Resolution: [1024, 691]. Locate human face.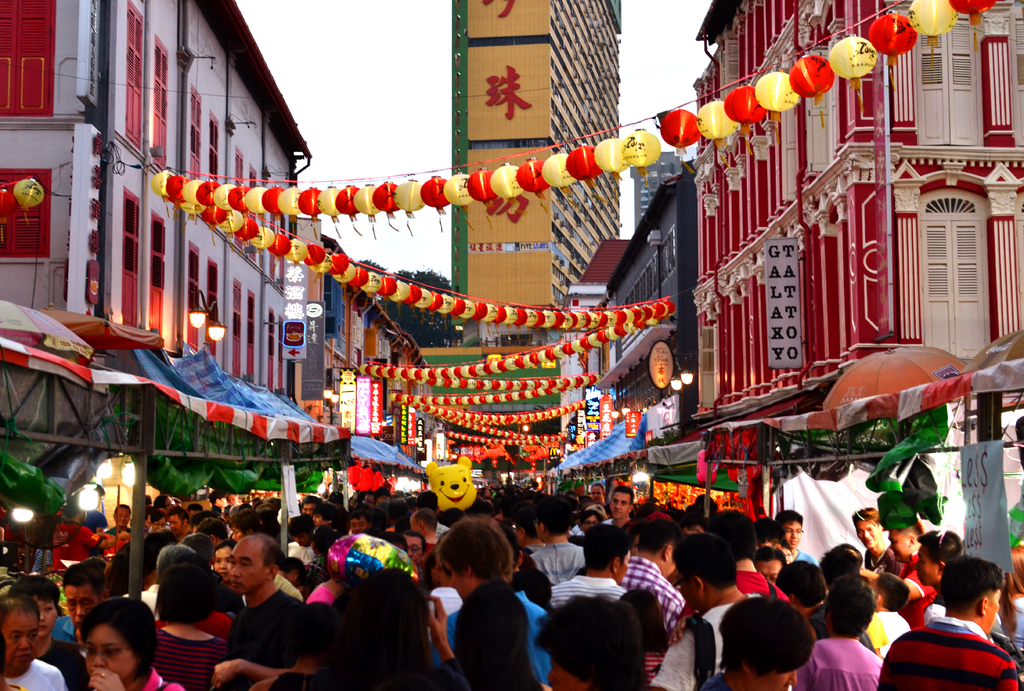
select_region(33, 596, 59, 634).
